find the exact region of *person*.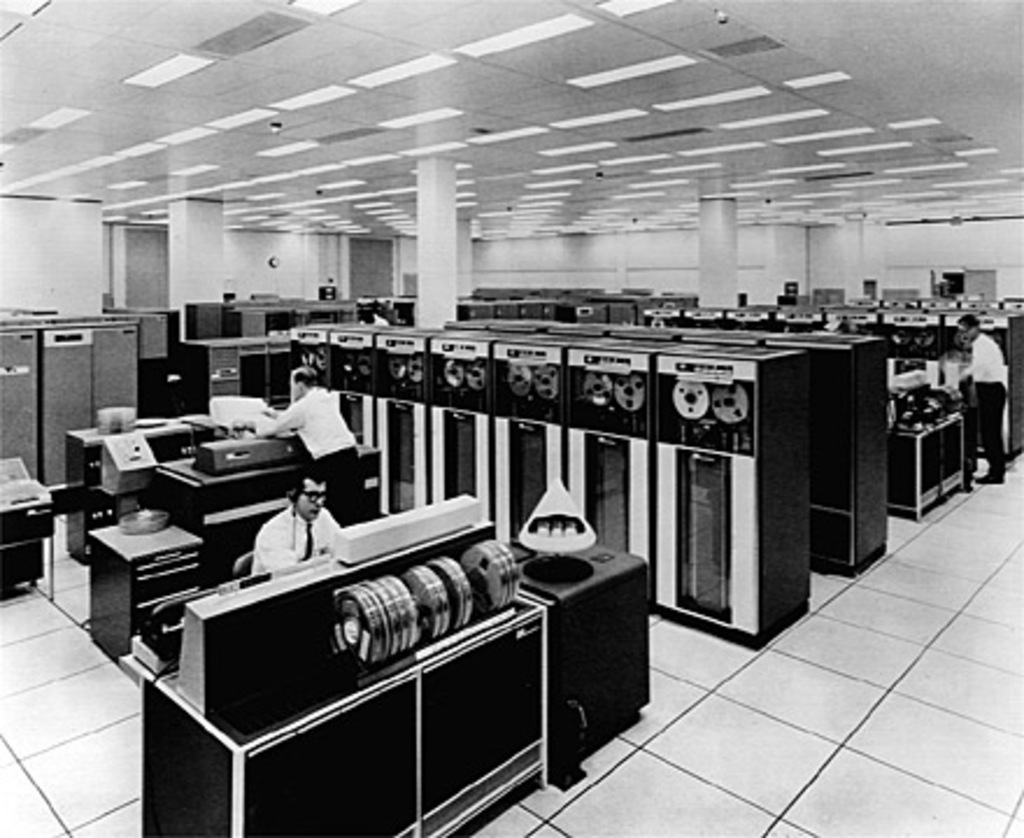
Exact region: region(961, 317, 1005, 489).
